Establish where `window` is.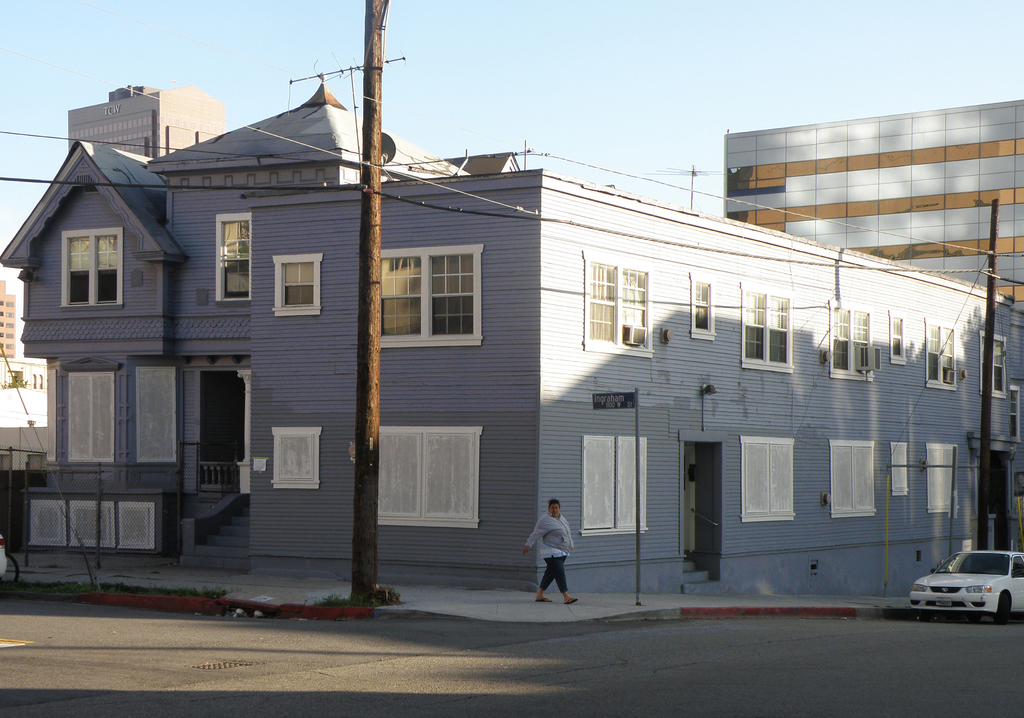
Established at (829,440,876,519).
